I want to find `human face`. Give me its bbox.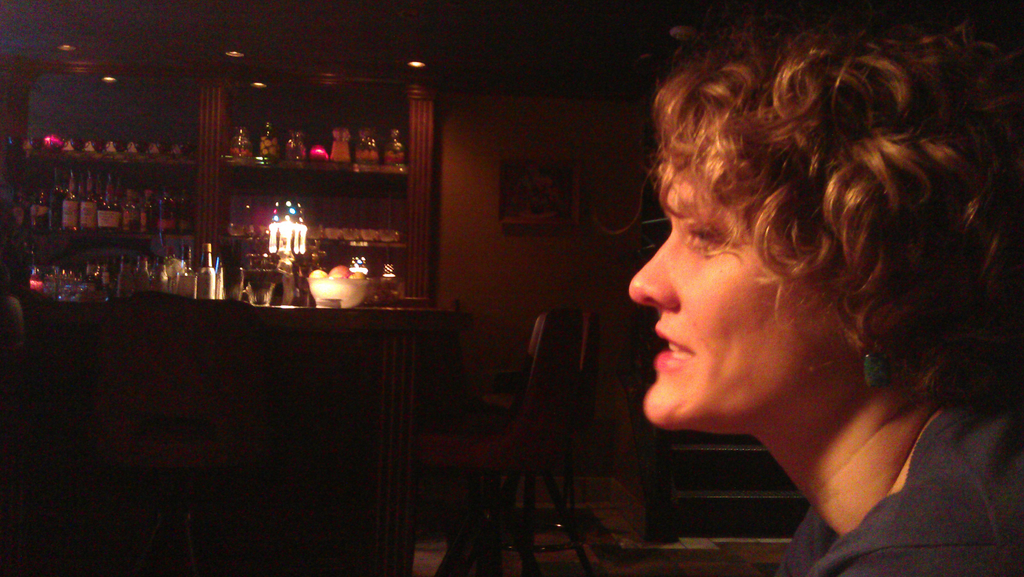
BBox(628, 172, 847, 433).
